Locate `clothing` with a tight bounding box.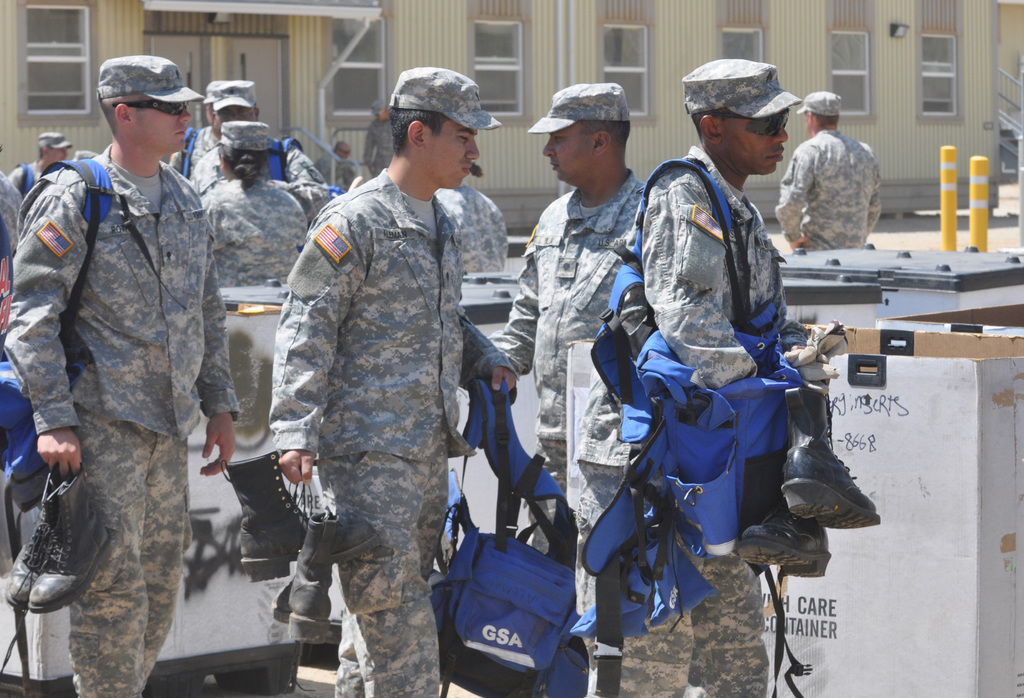
(2,138,242,697).
